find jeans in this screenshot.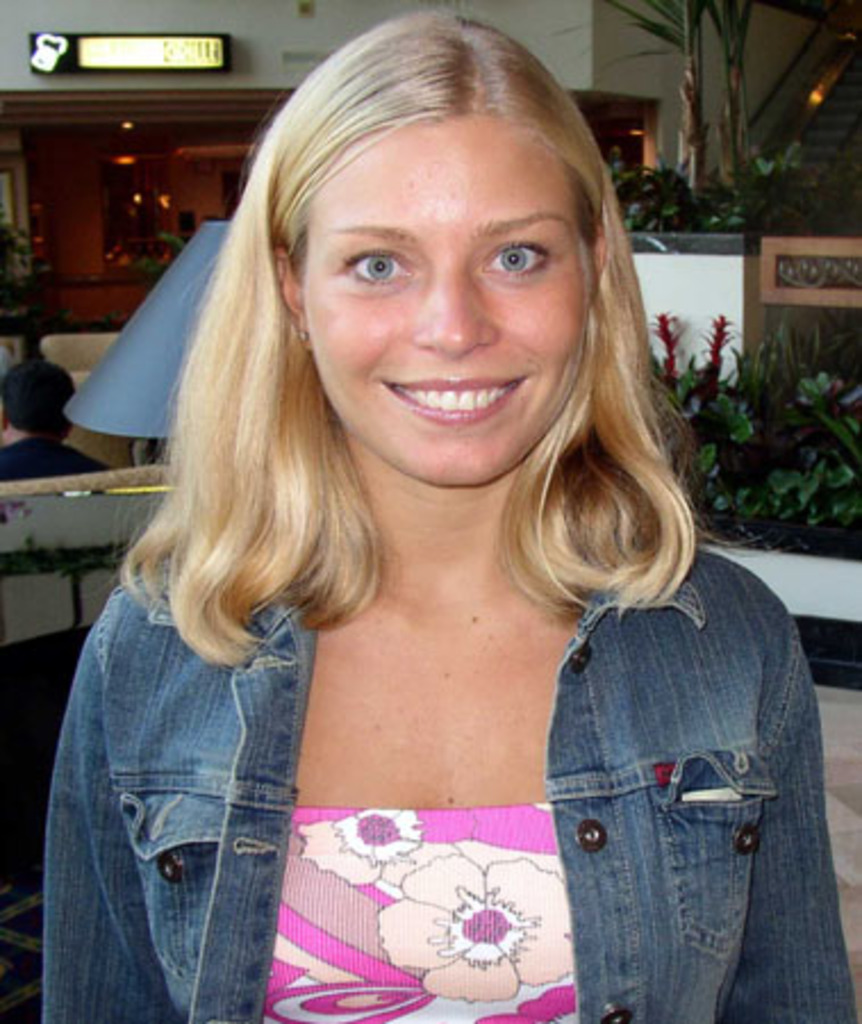
The bounding box for jeans is bbox(39, 537, 857, 1022).
